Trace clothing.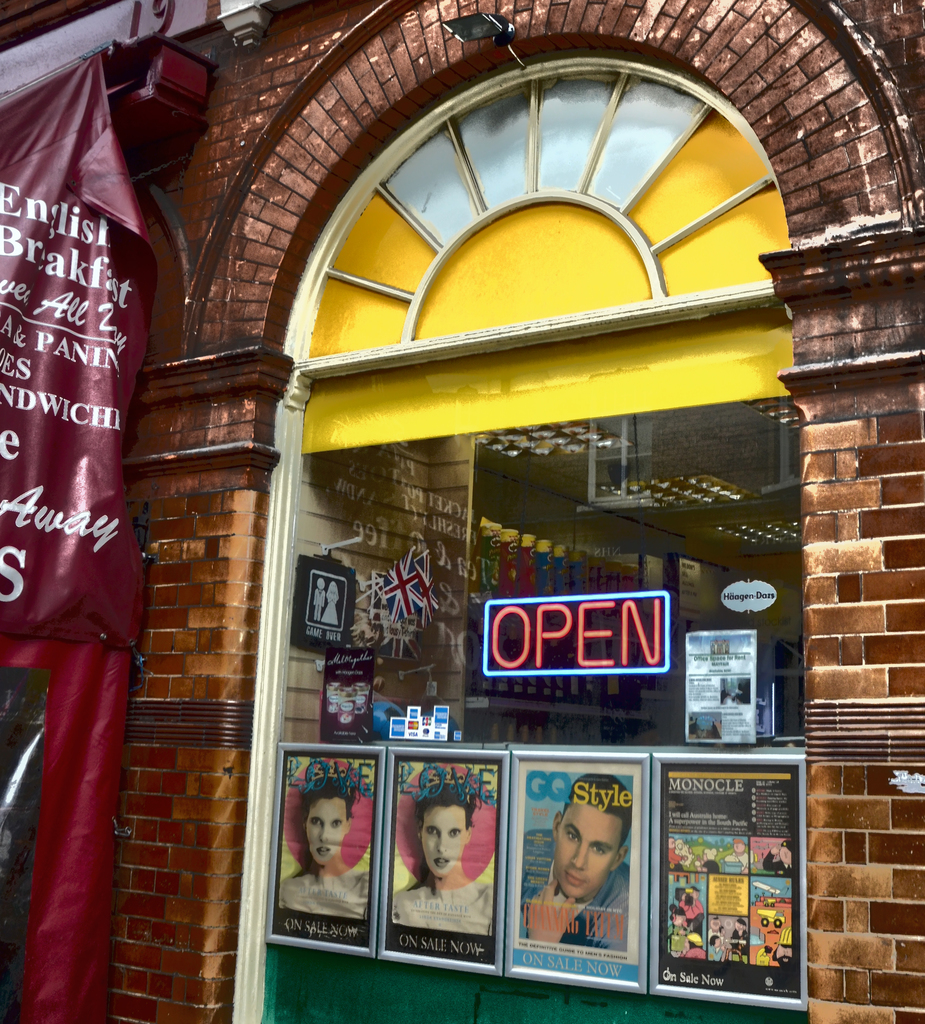
Traced to [left=392, top=881, right=499, bottom=936].
